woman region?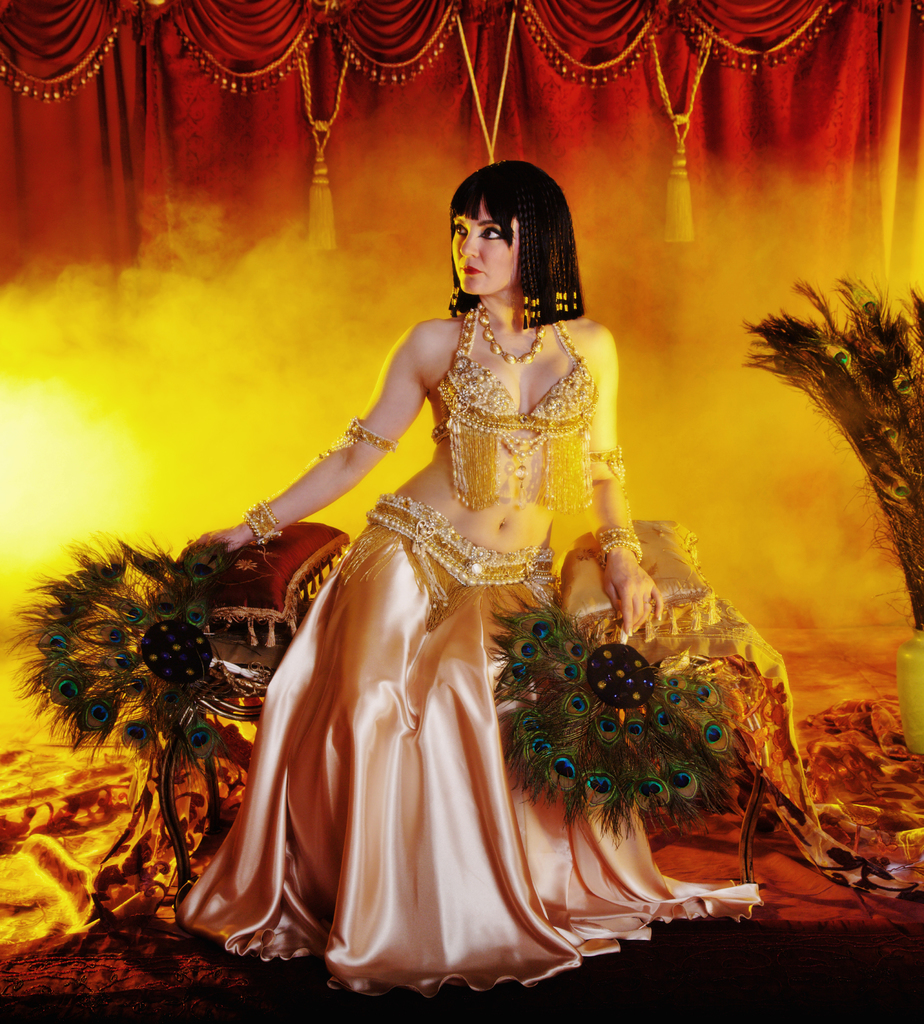
<region>164, 157, 774, 1005</region>
